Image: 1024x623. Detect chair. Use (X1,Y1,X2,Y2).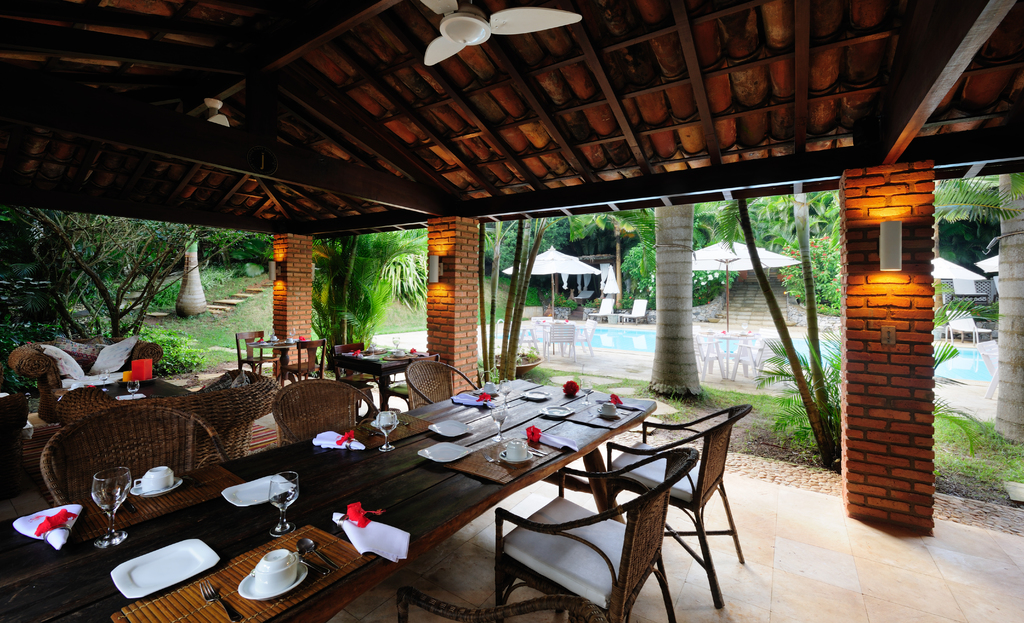
(607,403,749,610).
